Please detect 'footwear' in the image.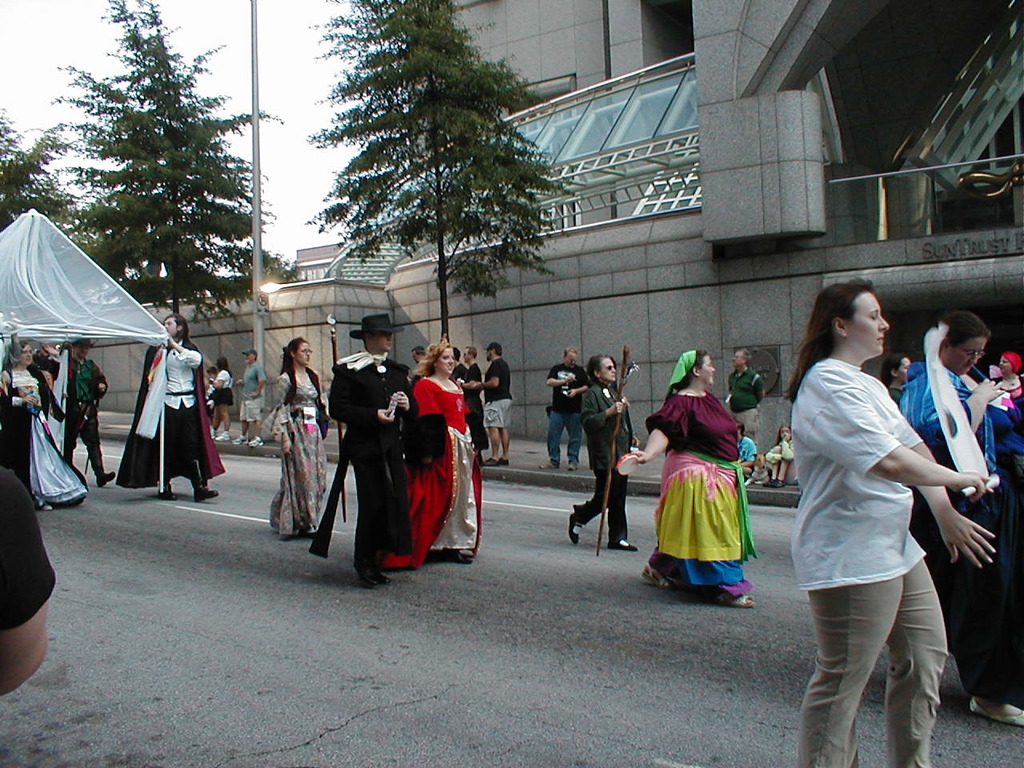
locate(970, 708, 1023, 726).
